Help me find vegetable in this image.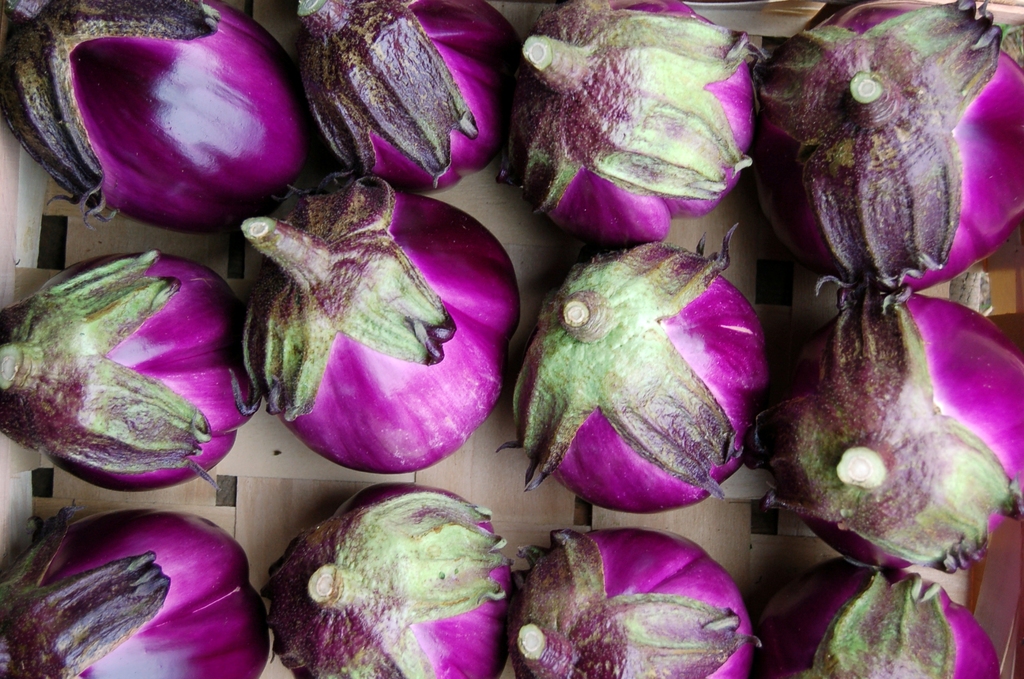
Found it: x1=0, y1=249, x2=256, y2=497.
